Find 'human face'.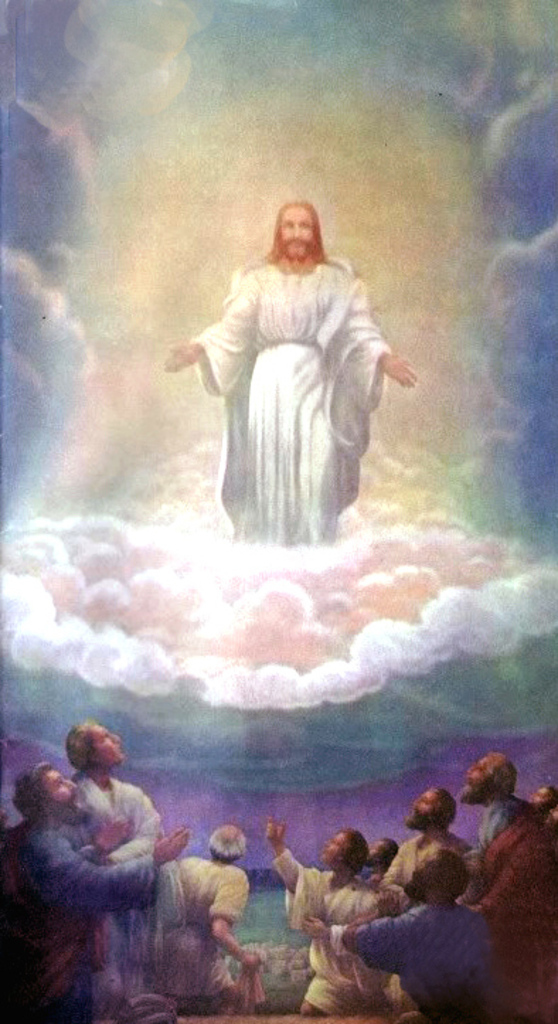
{"x1": 412, "y1": 792, "x2": 440, "y2": 819}.
